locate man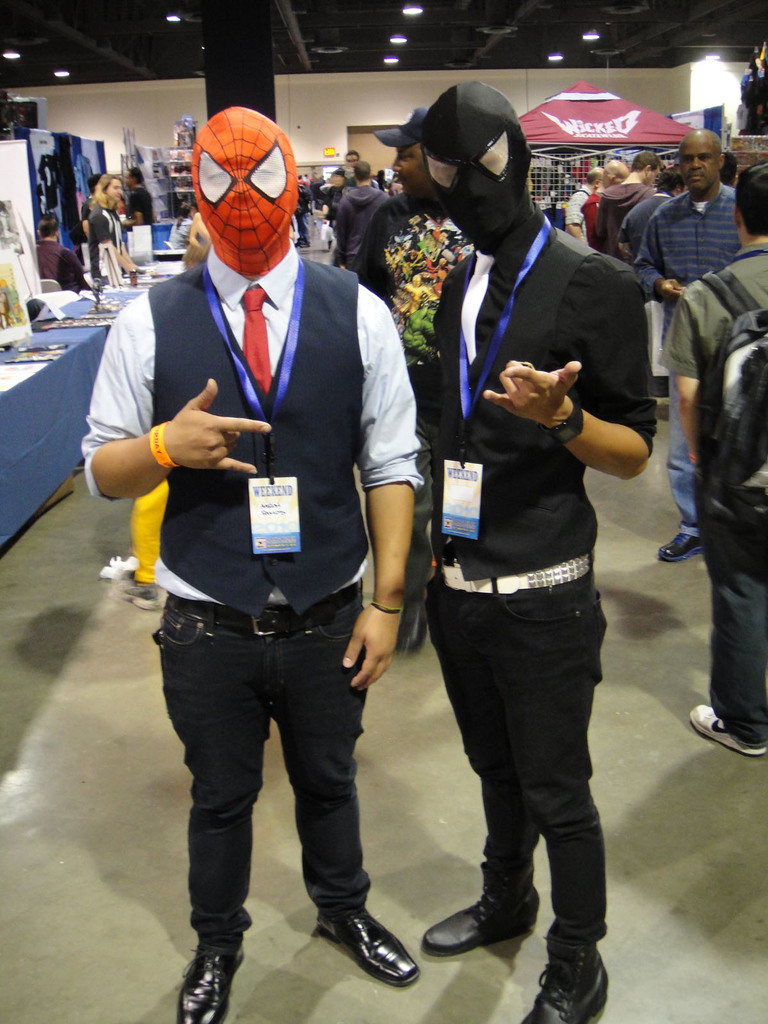
bbox=(562, 161, 604, 240)
